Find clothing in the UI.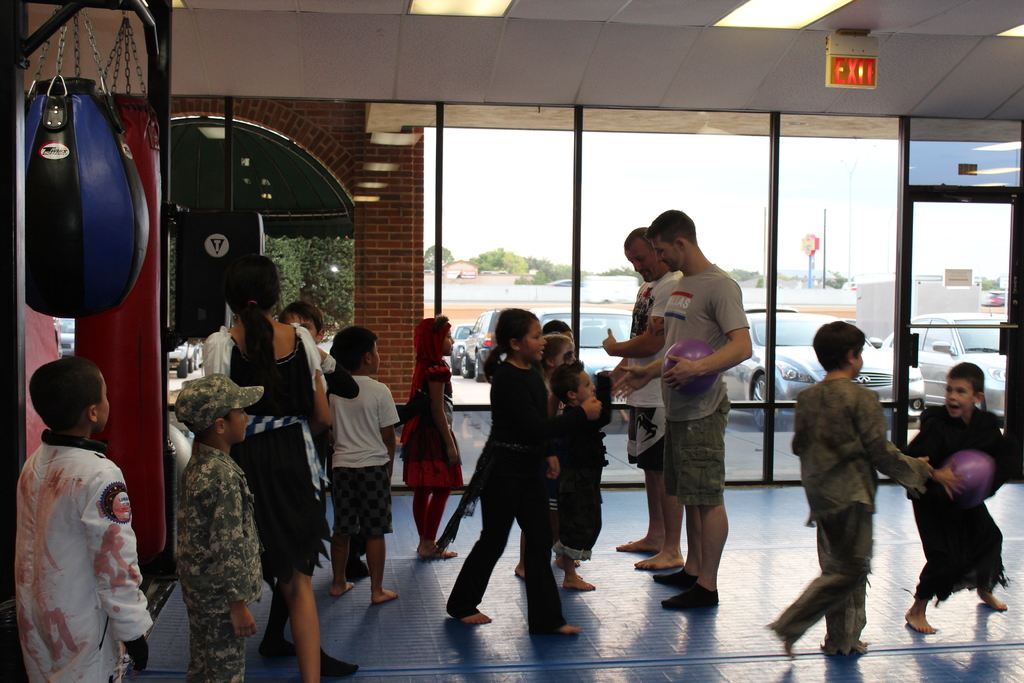
UI element at bbox=[778, 378, 932, 655].
